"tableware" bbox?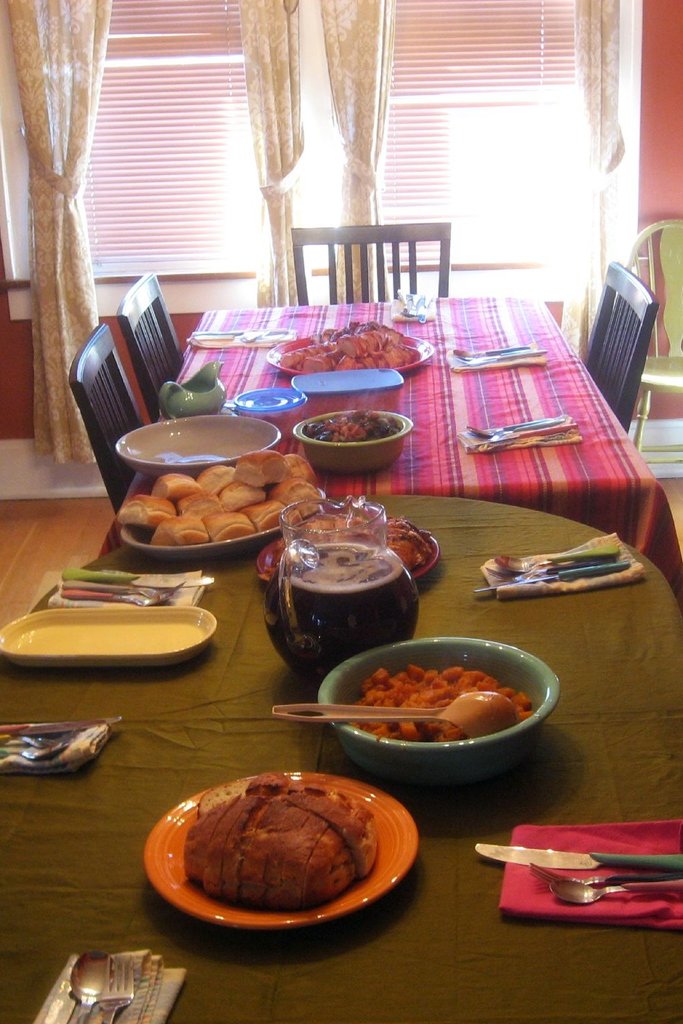
(x1=103, y1=954, x2=134, y2=1023)
